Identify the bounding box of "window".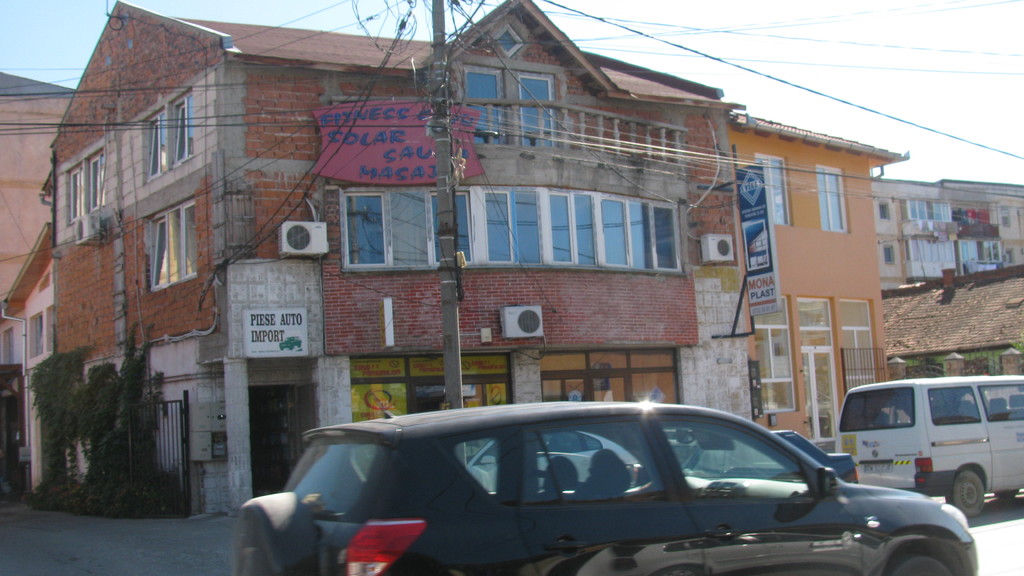
{"x1": 63, "y1": 164, "x2": 83, "y2": 227}.
